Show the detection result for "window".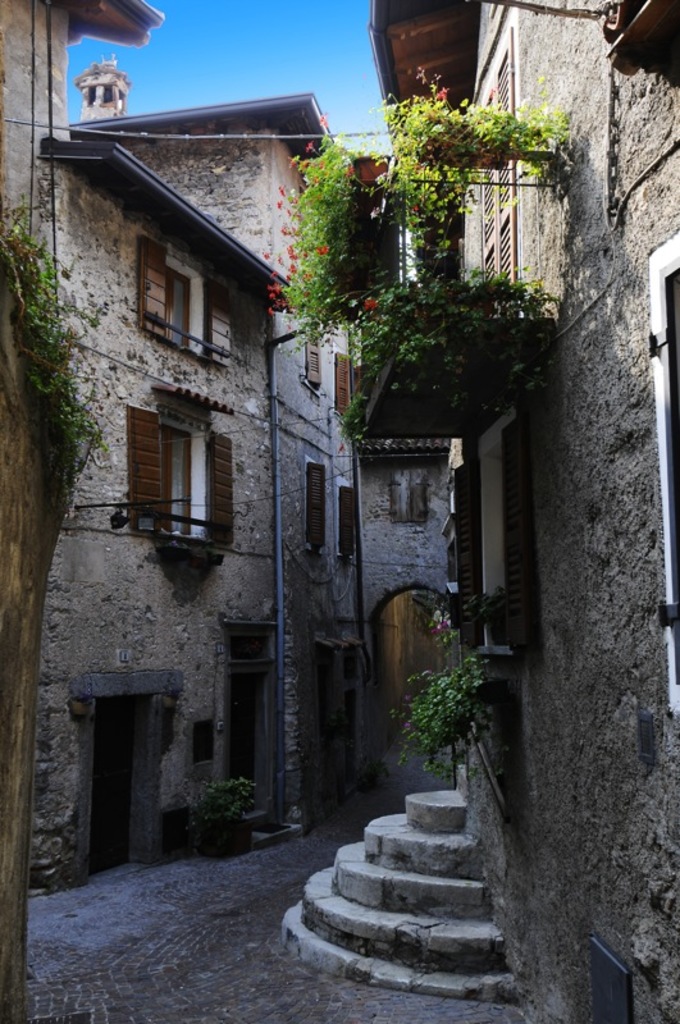
x1=330, y1=346, x2=357, y2=428.
